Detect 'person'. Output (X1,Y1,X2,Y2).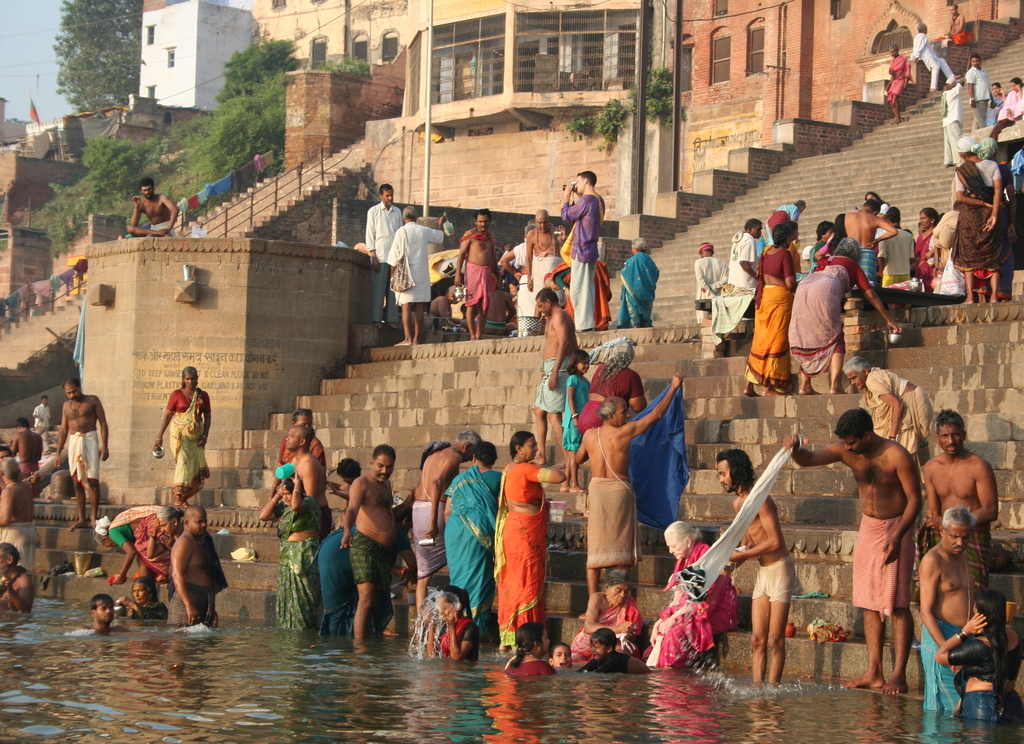
(87,594,124,631).
